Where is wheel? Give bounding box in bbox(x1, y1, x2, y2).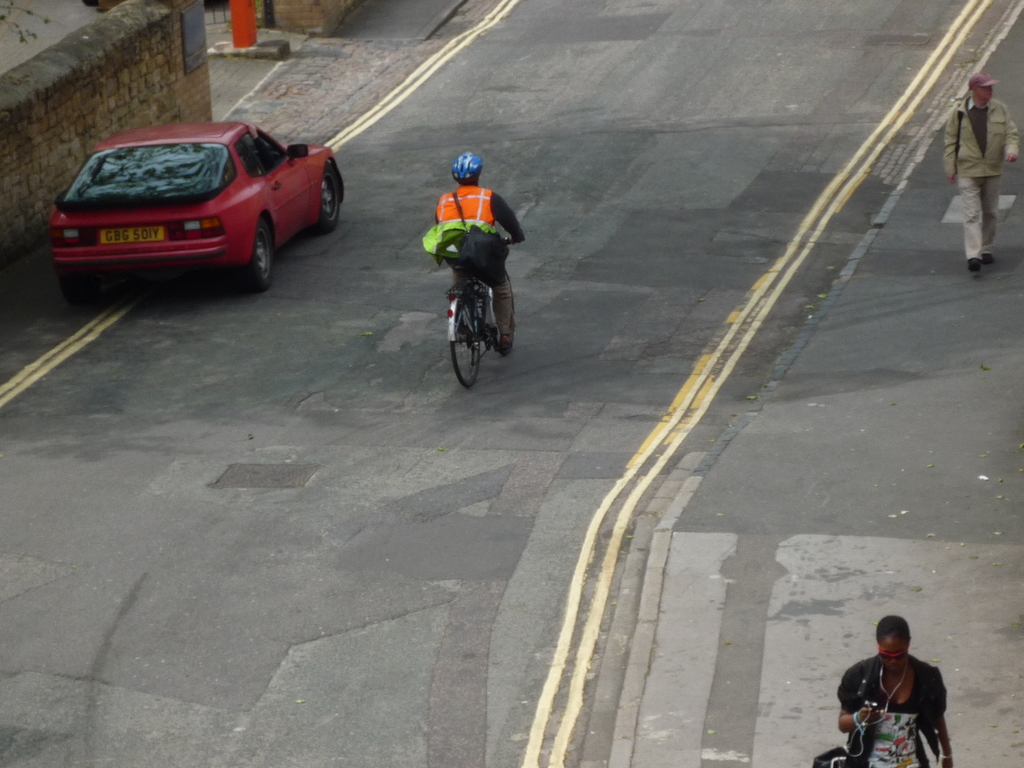
bbox(316, 163, 341, 230).
